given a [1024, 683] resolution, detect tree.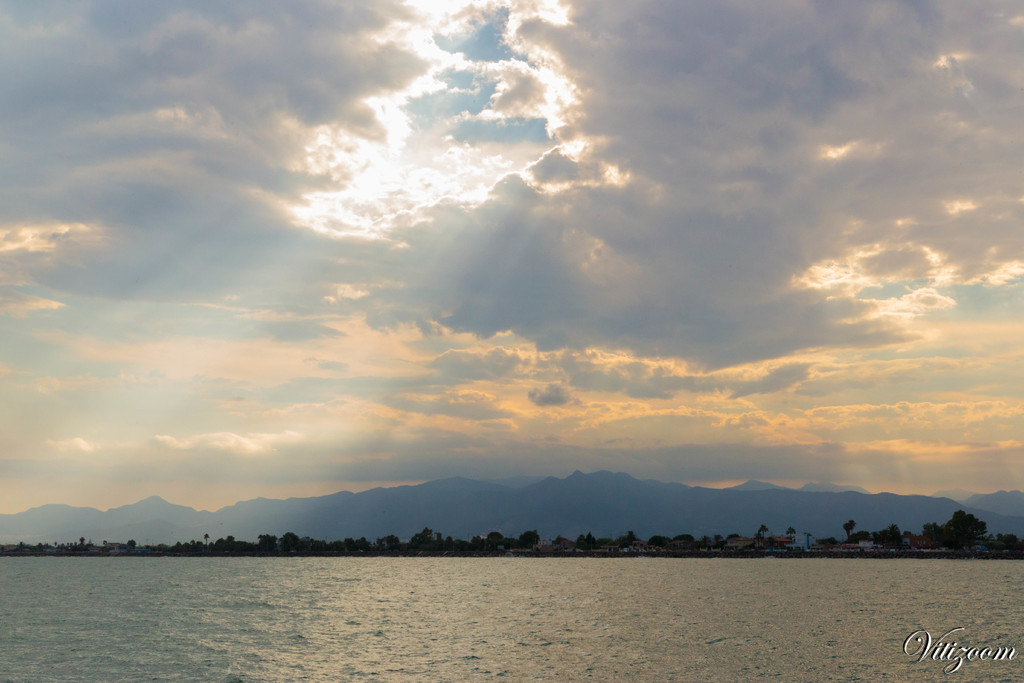
604/529/643/555.
